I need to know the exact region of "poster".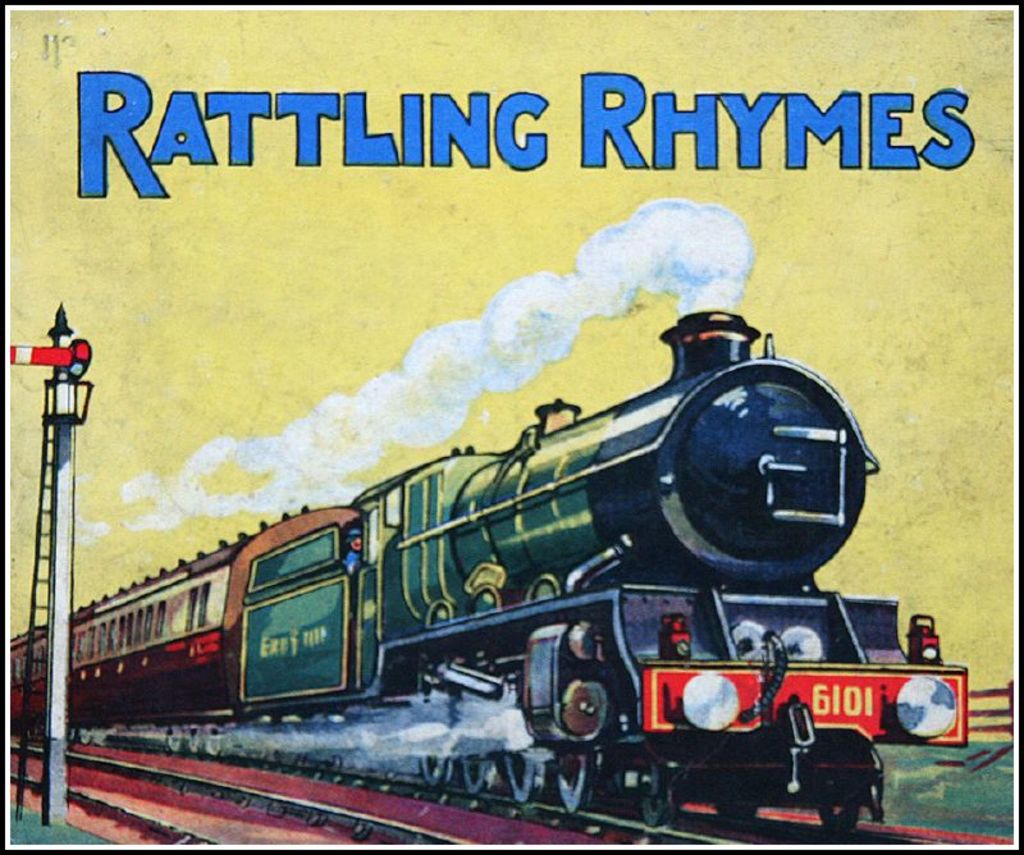
Region: 0:0:1023:854.
